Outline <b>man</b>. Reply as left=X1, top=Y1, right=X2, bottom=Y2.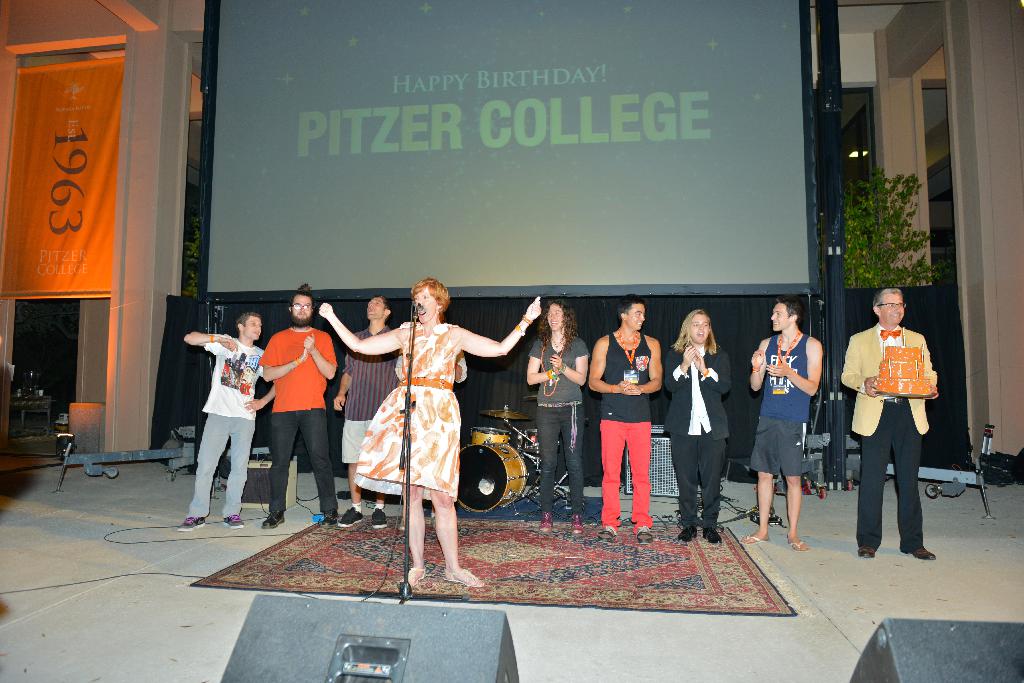
left=852, top=277, right=953, bottom=564.
